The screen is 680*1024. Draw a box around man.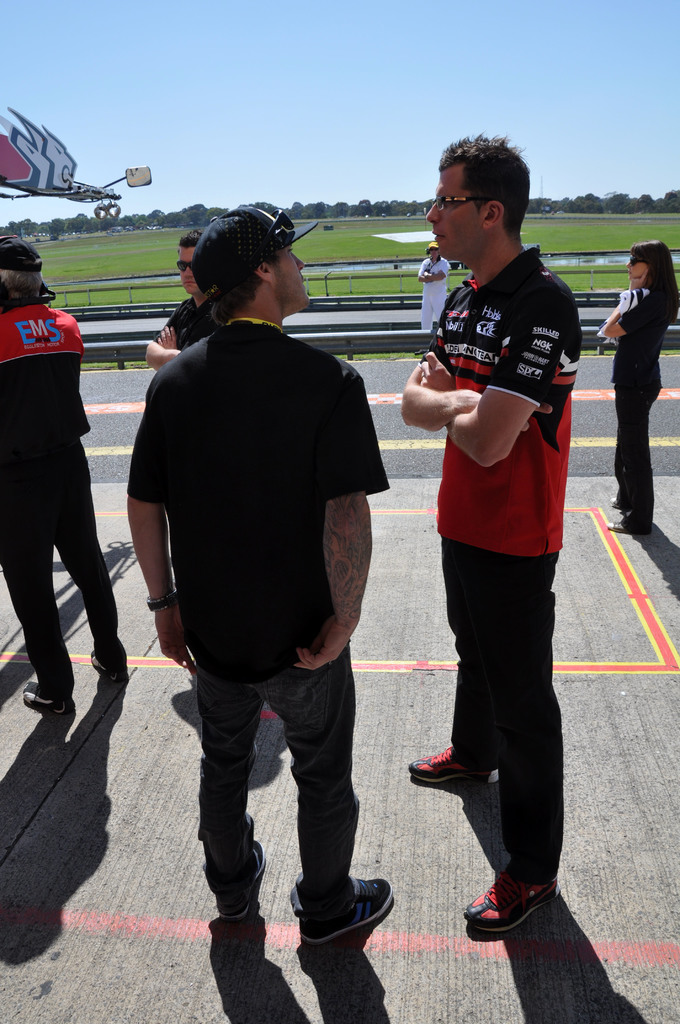
bbox(416, 243, 451, 356).
